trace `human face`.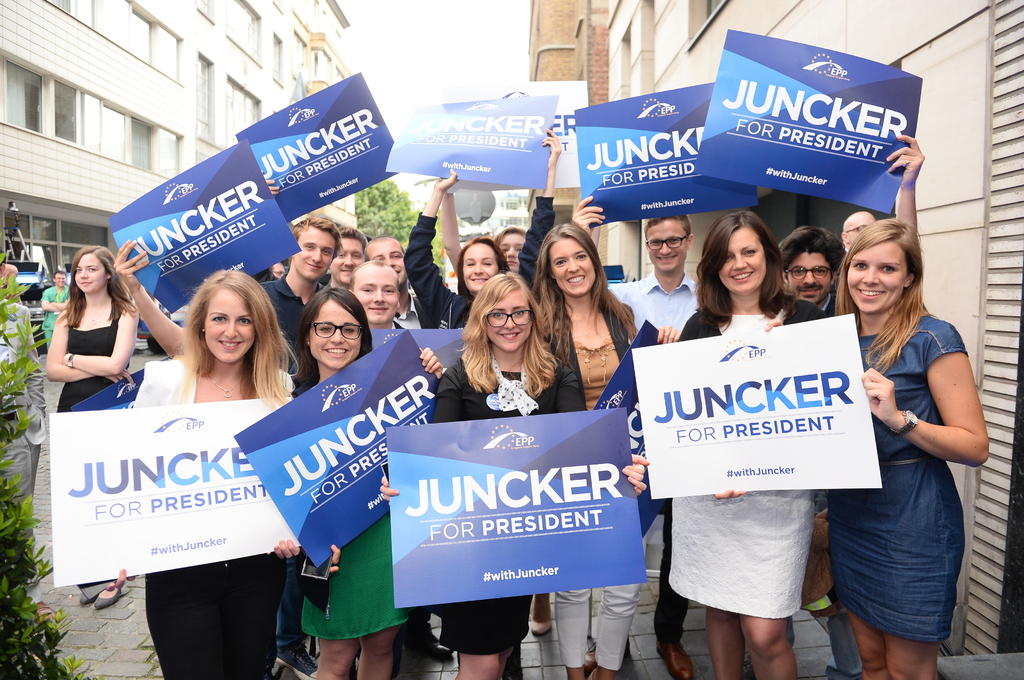
Traced to {"x1": 75, "y1": 255, "x2": 107, "y2": 293}.
